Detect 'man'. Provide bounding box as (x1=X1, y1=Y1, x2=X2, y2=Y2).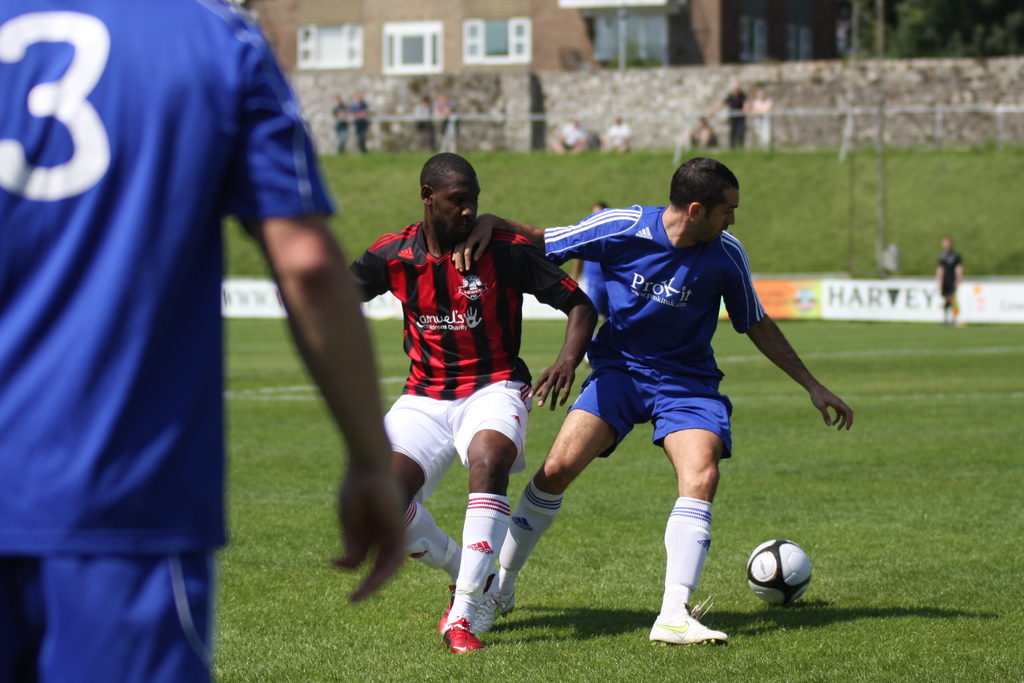
(x1=440, y1=152, x2=852, y2=647).
